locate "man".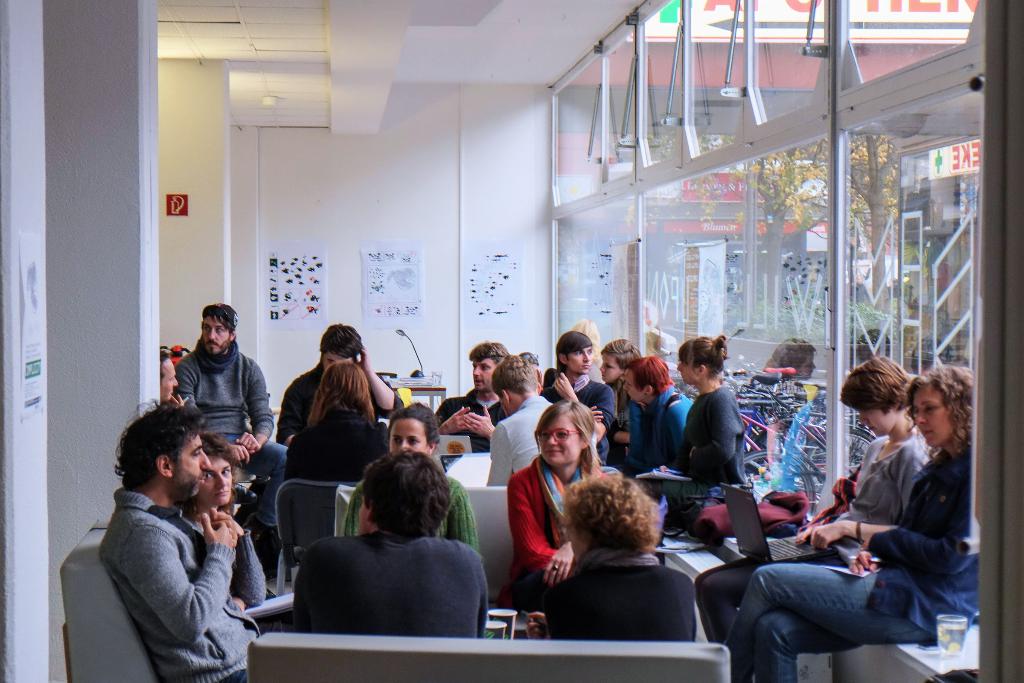
Bounding box: left=166, top=297, right=288, bottom=535.
